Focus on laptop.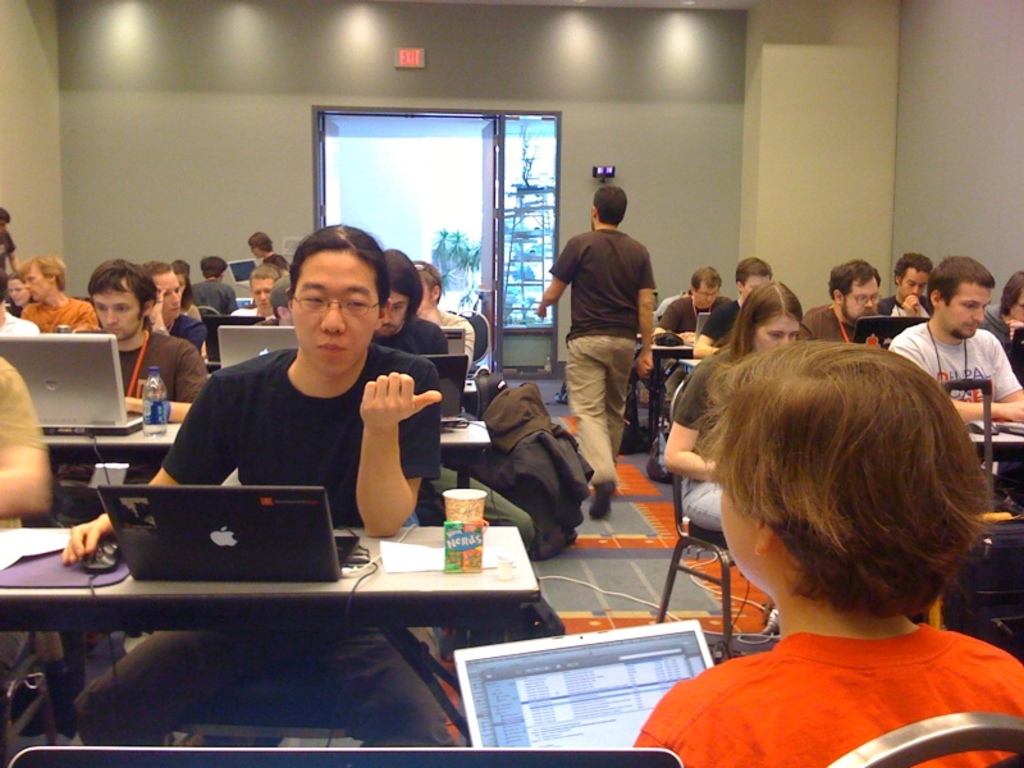
Focused at (0, 333, 145, 436).
